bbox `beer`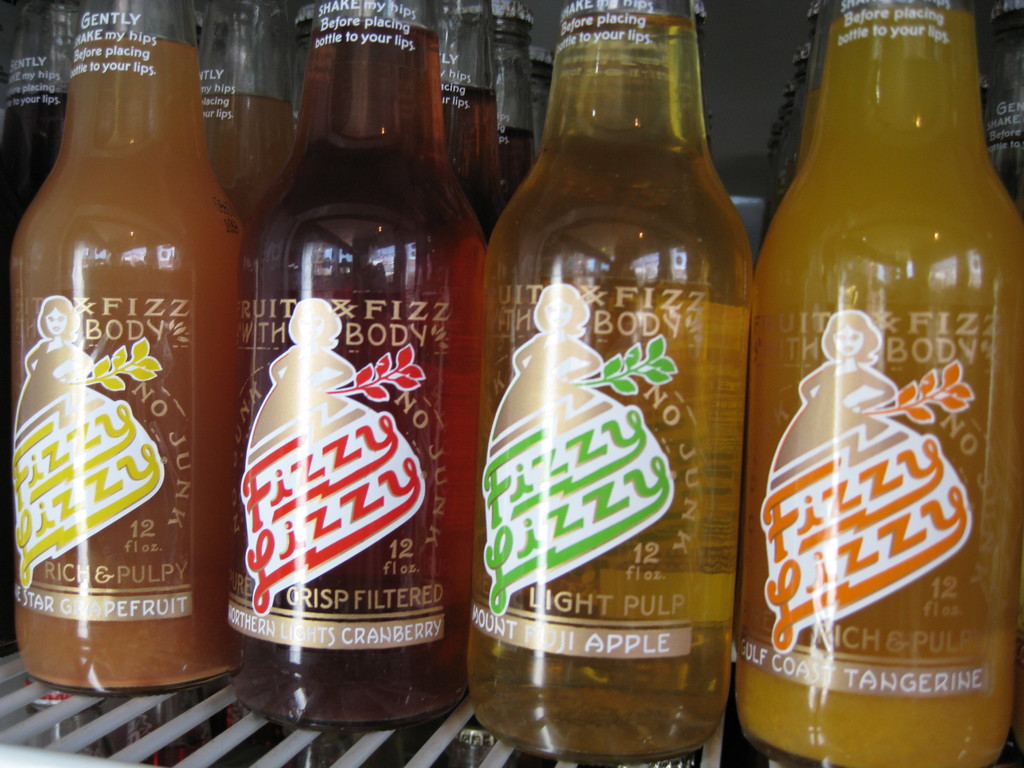
234/0/479/729
